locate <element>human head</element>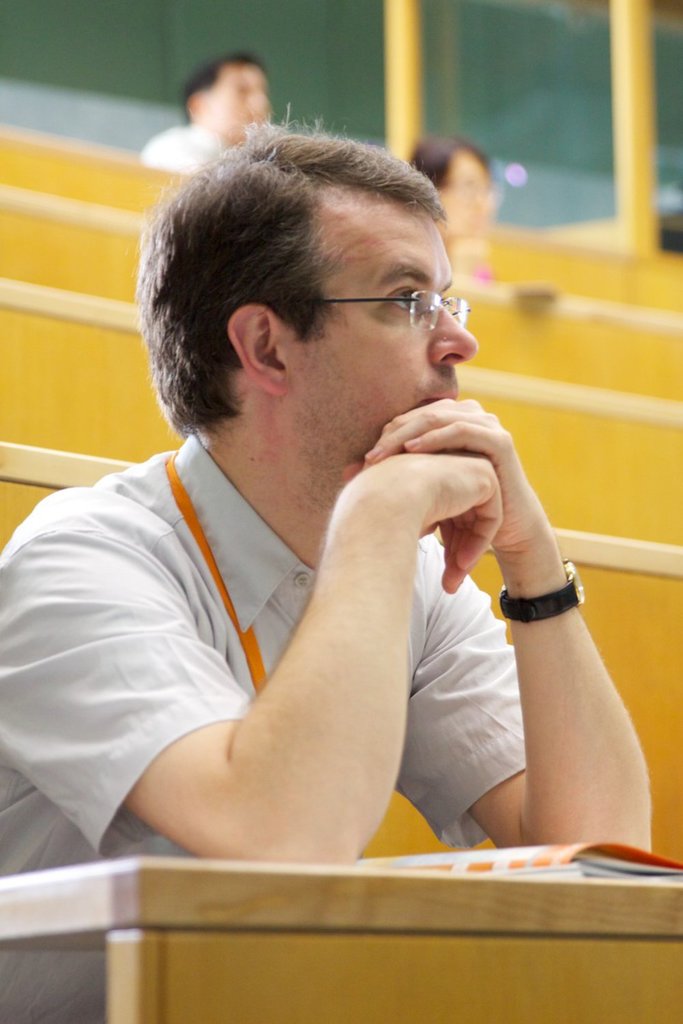
[413,133,494,230]
